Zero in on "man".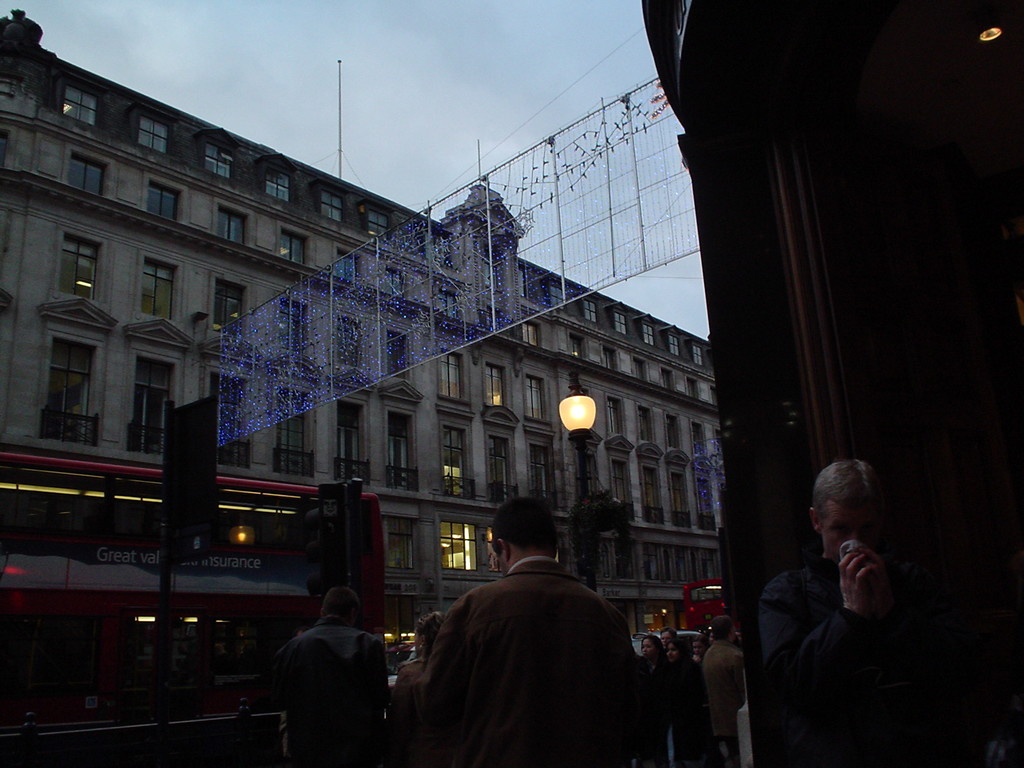
Zeroed in: 376 495 670 767.
